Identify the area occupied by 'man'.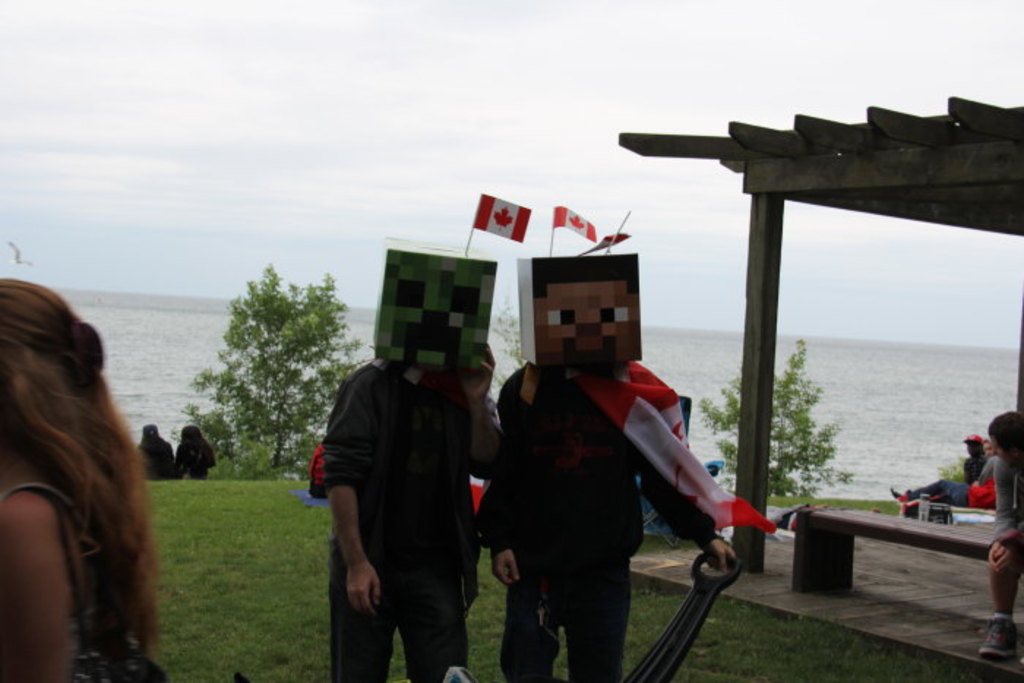
Area: <region>303, 298, 508, 682</region>.
